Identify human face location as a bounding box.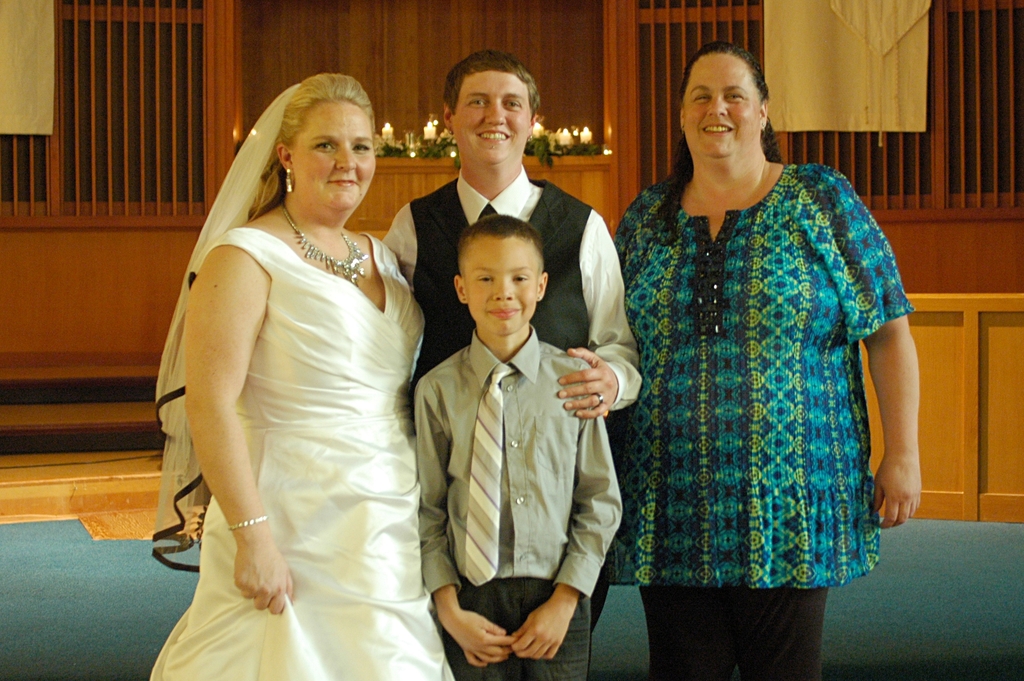
box=[294, 100, 378, 210].
